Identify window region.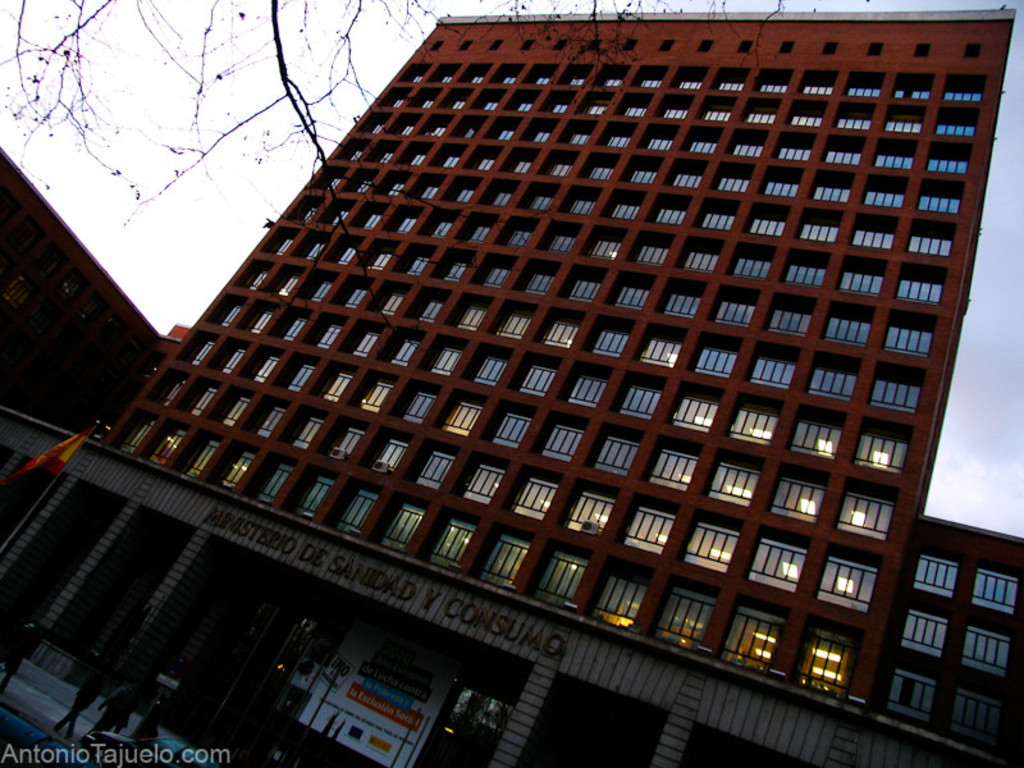
Region: [456, 38, 472, 54].
